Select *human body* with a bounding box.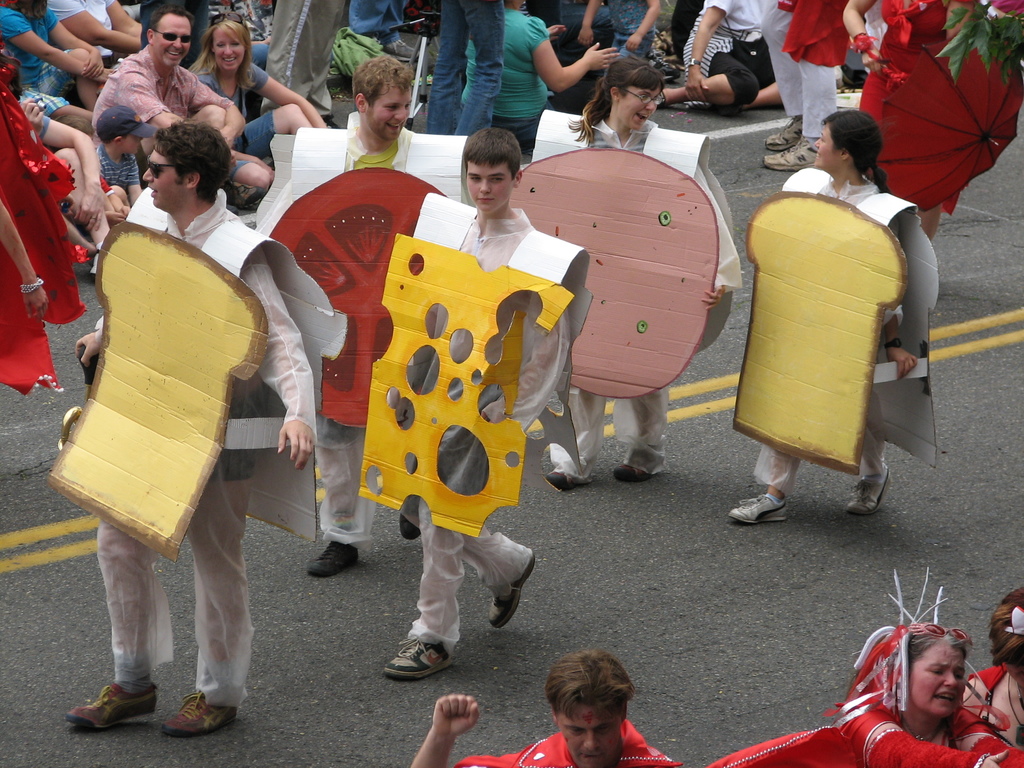
bbox=(660, 0, 785, 120).
